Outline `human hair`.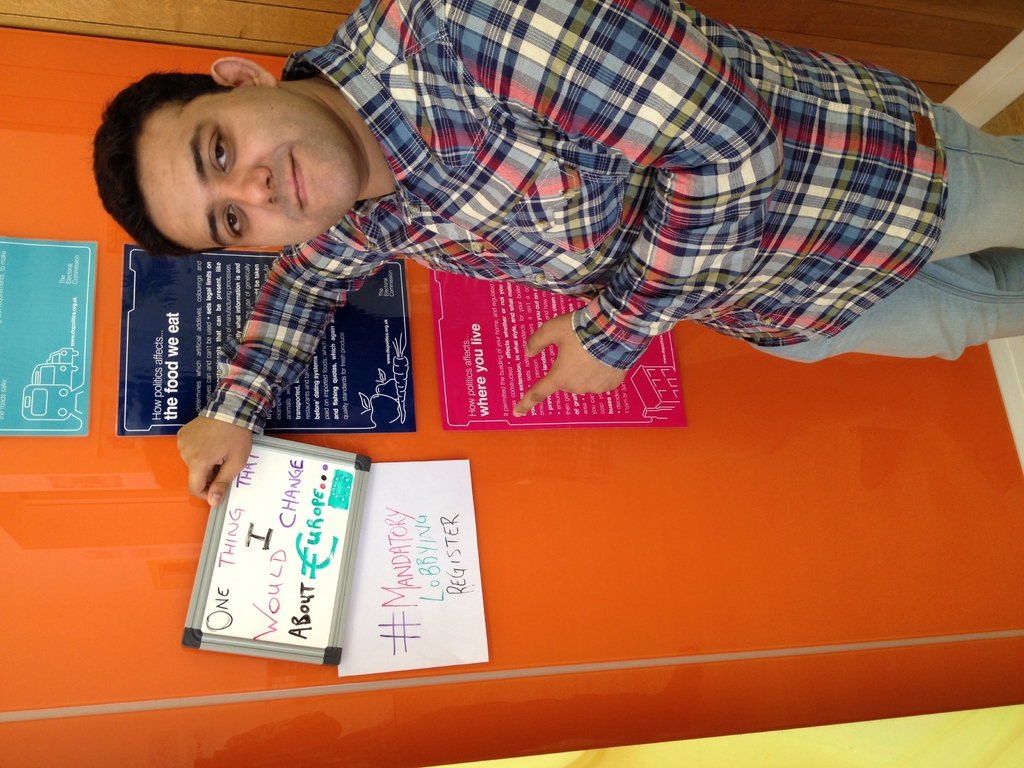
Outline: {"x1": 92, "y1": 67, "x2": 237, "y2": 248}.
